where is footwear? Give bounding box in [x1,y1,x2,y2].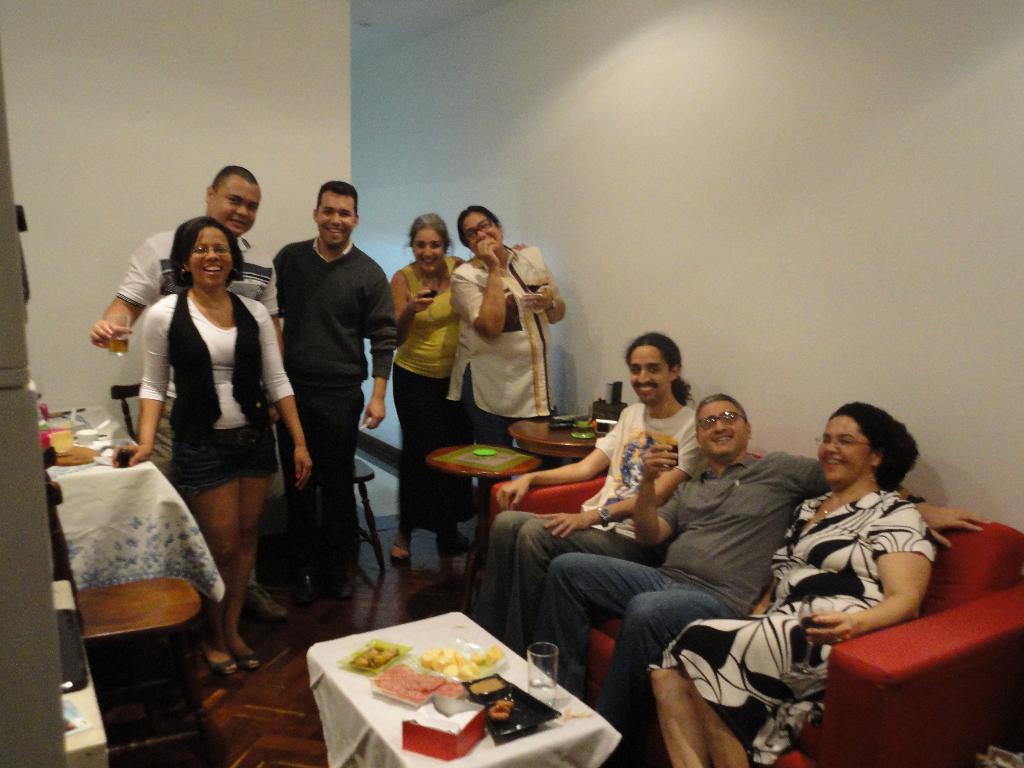
[243,580,288,624].
